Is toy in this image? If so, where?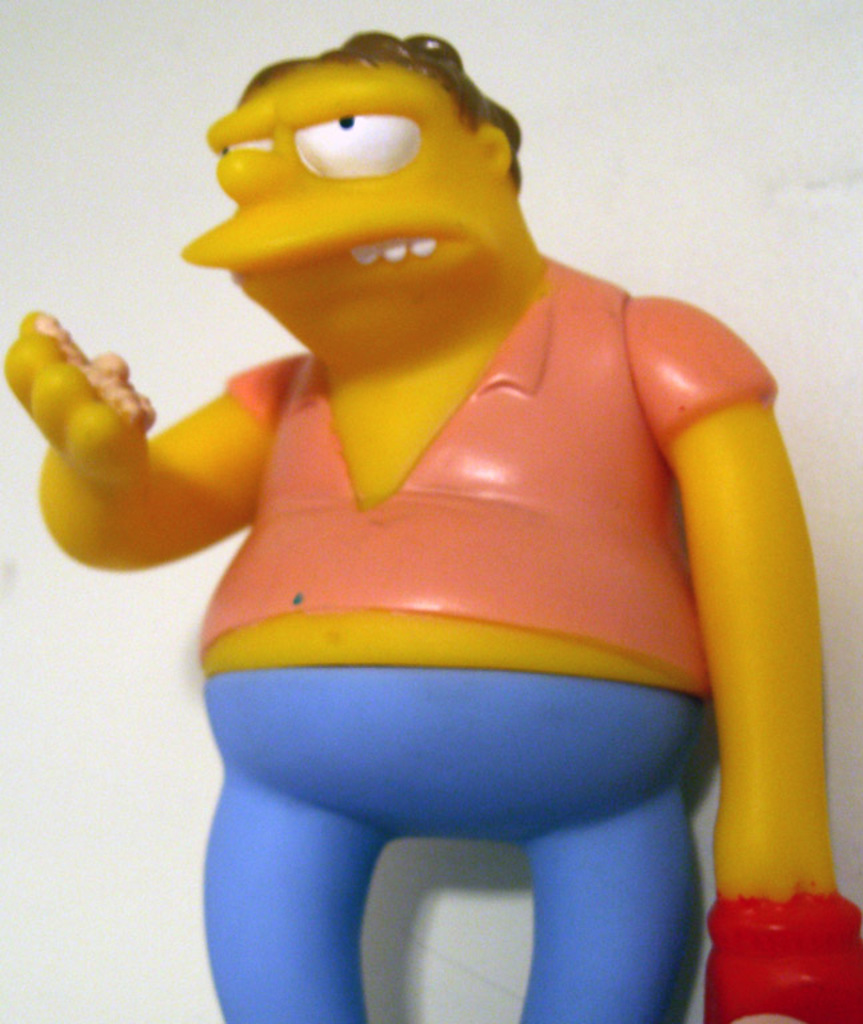
Yes, at l=81, t=43, r=862, b=992.
